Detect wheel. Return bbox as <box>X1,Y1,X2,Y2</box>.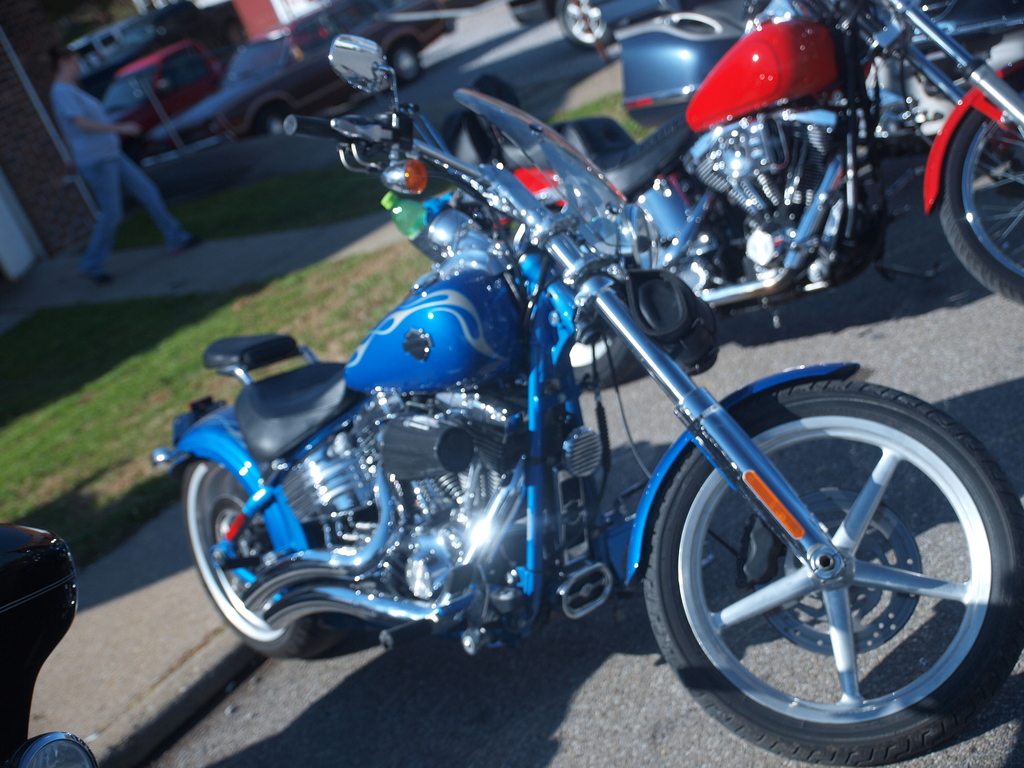
<box>936,74,1023,305</box>.
